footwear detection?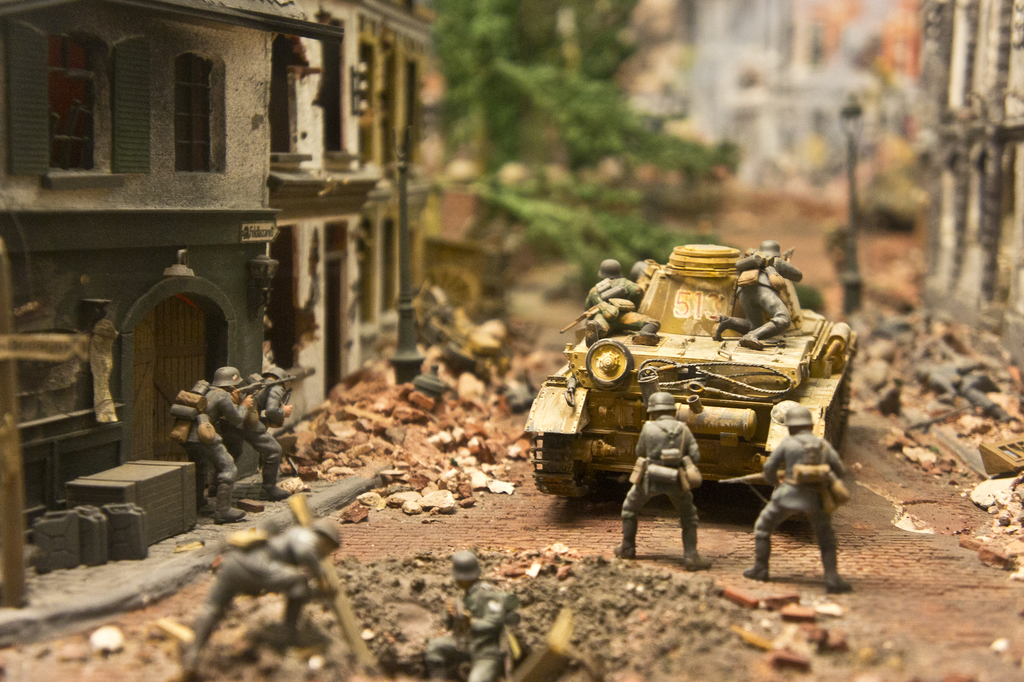
[213, 484, 246, 528]
